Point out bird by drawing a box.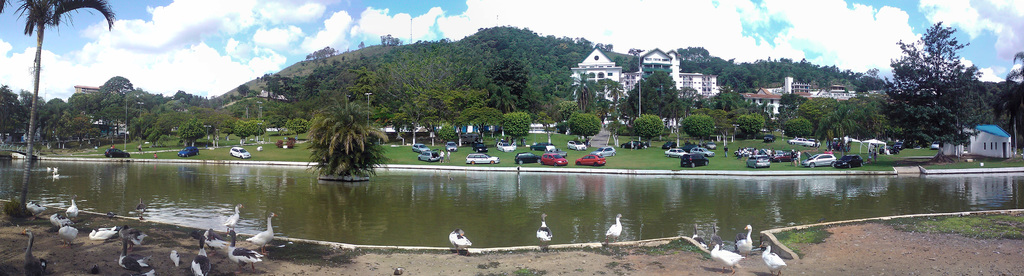
(x1=88, y1=228, x2=120, y2=239).
